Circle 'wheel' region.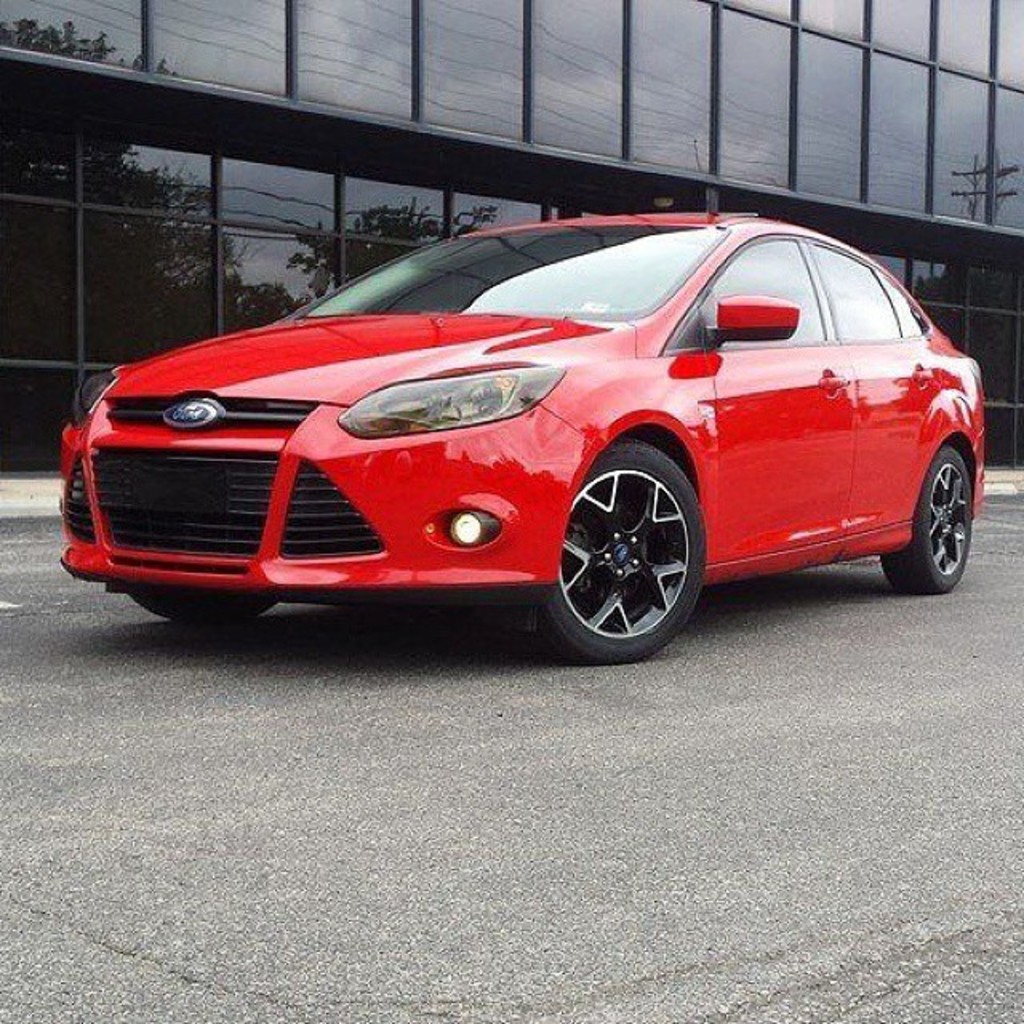
Region: x1=557 y1=461 x2=715 y2=654.
